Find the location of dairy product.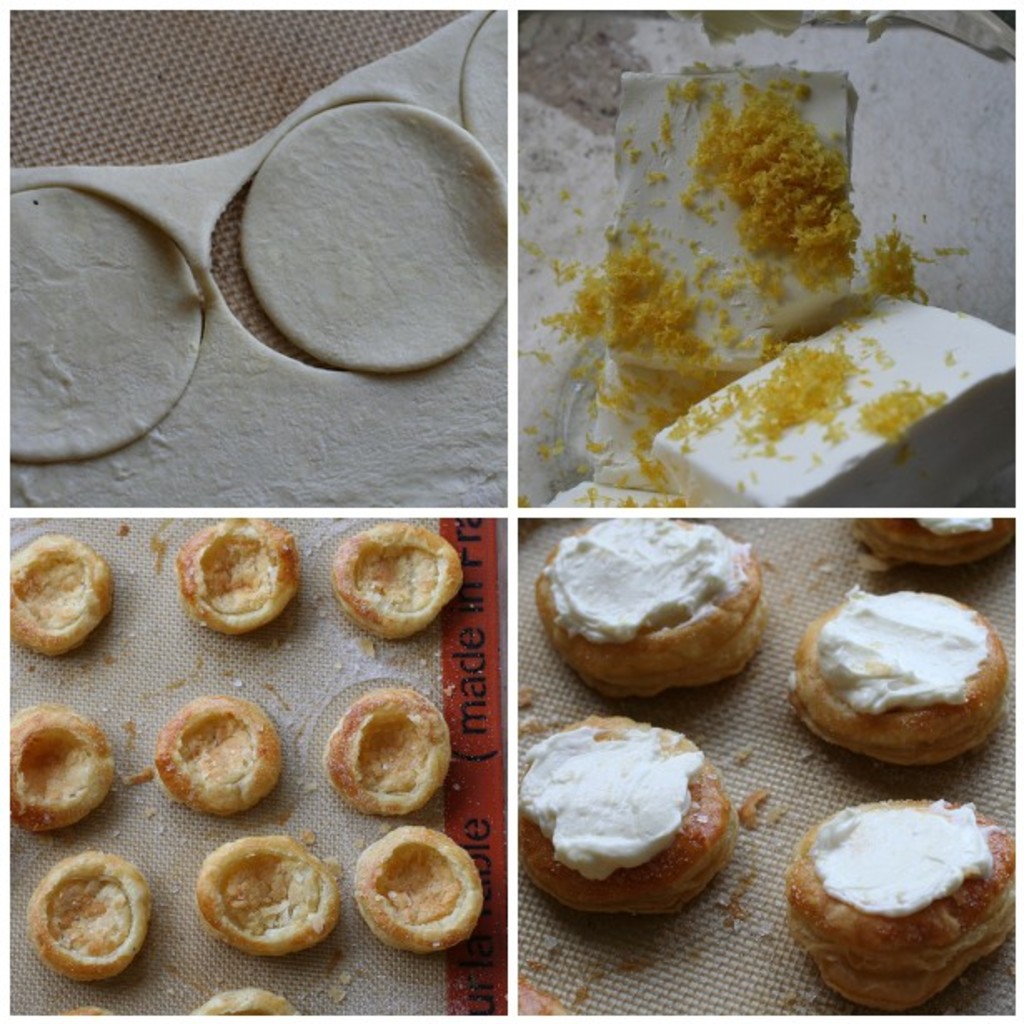
Location: l=544, t=513, r=758, b=649.
